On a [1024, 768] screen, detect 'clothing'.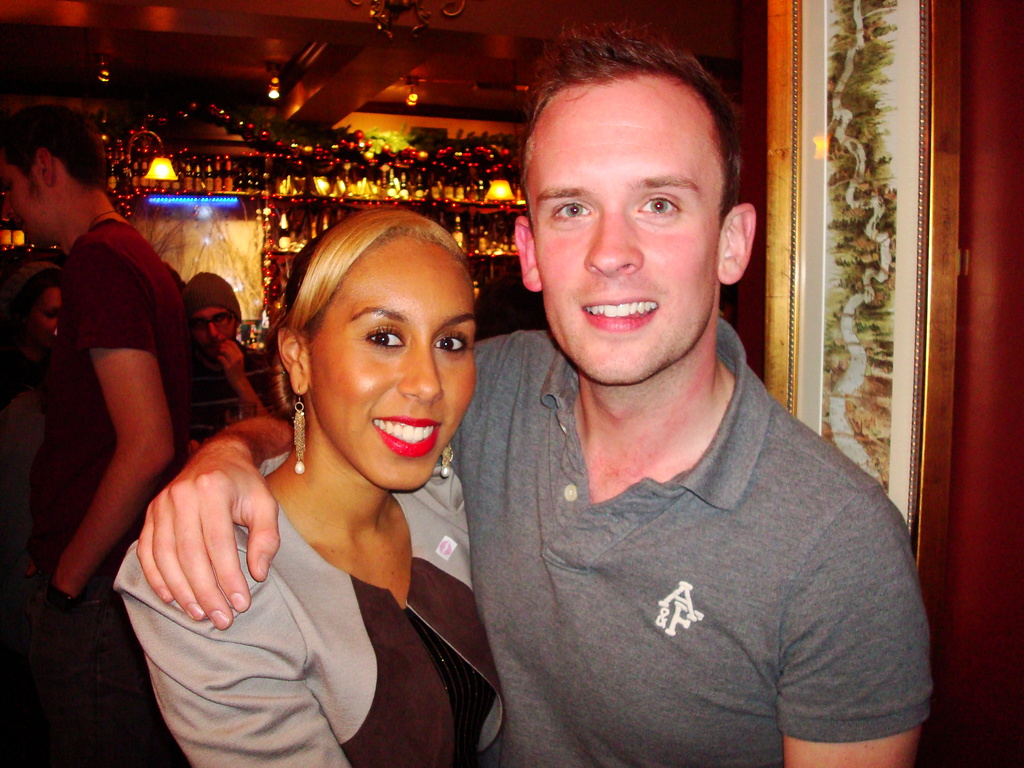
112, 447, 499, 767.
